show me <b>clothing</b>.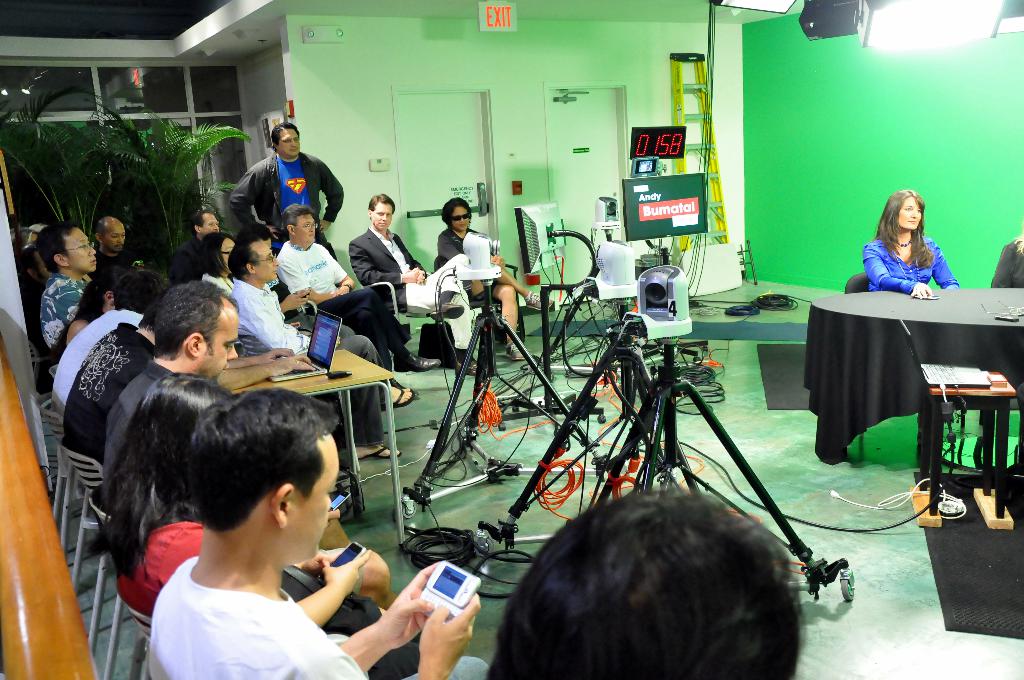
<b>clothing</b> is here: crop(99, 248, 132, 280).
